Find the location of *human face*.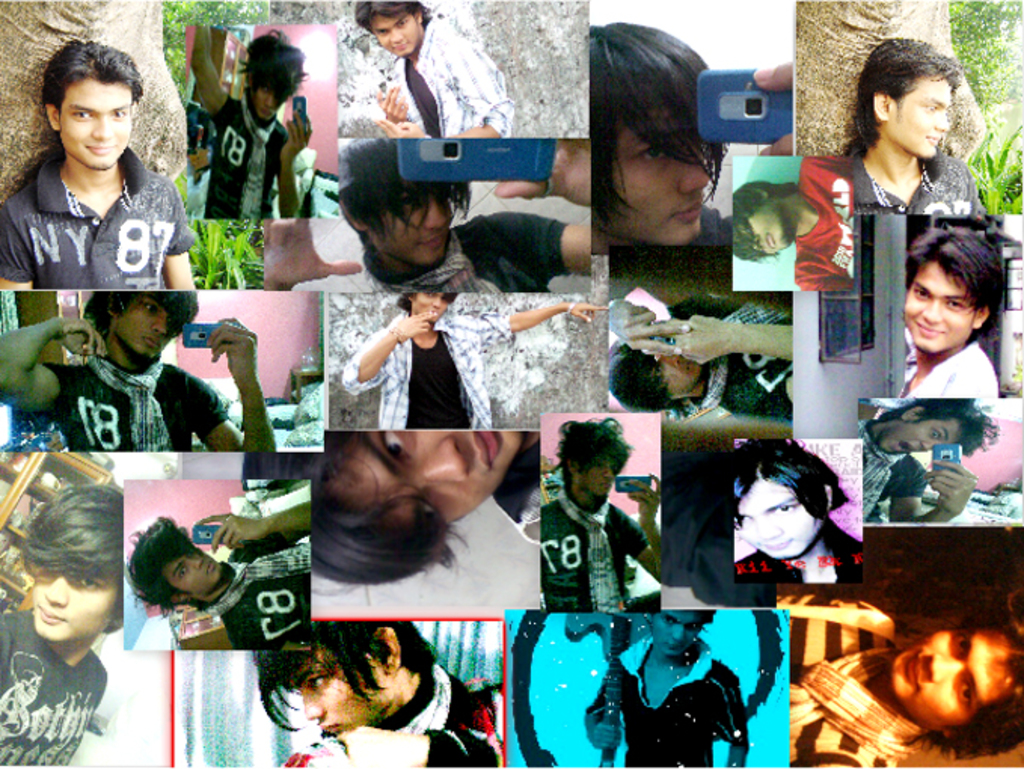
Location: x1=575, y1=457, x2=615, y2=496.
